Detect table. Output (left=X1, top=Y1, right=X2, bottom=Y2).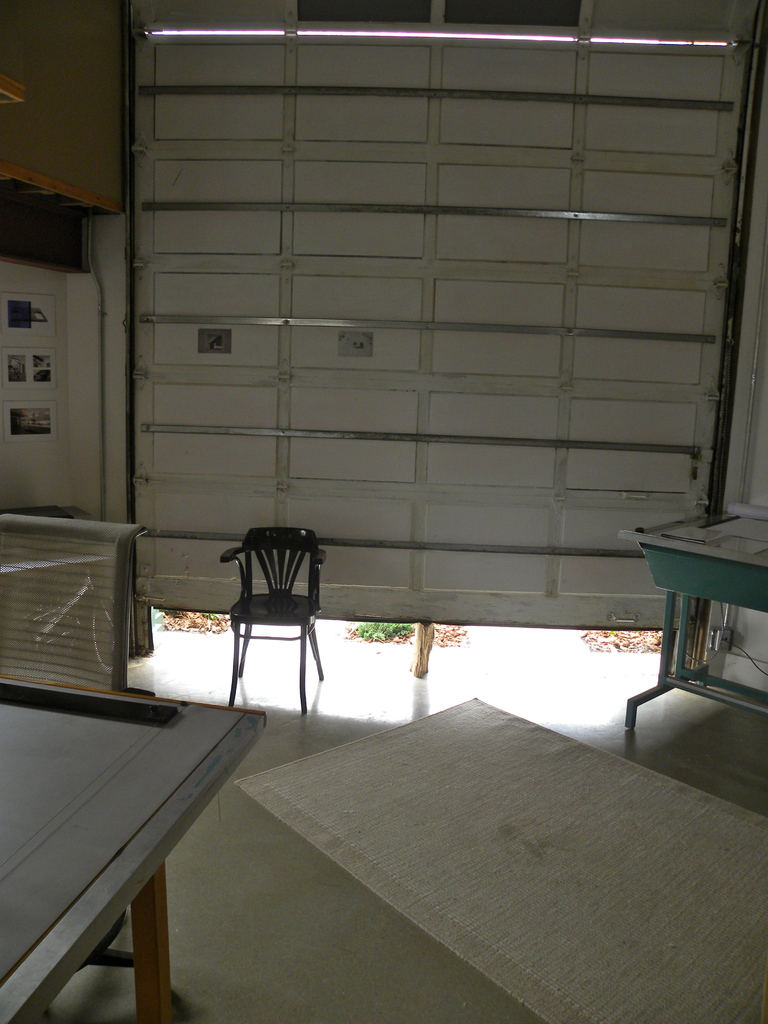
(left=0, top=650, right=266, bottom=1023).
